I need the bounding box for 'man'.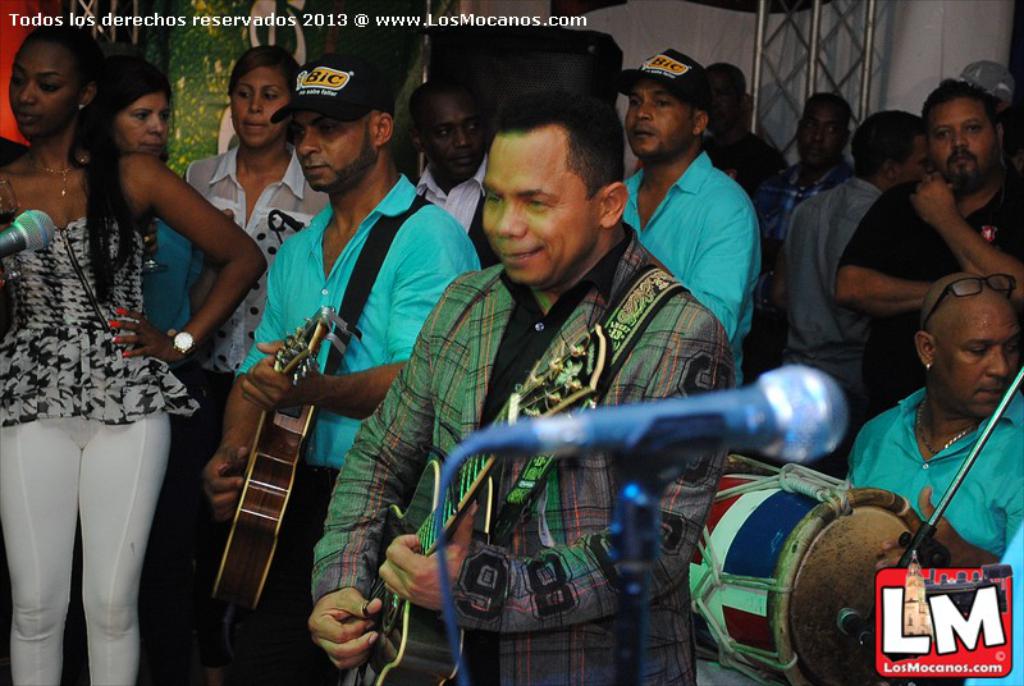
Here it is: (404,81,494,267).
